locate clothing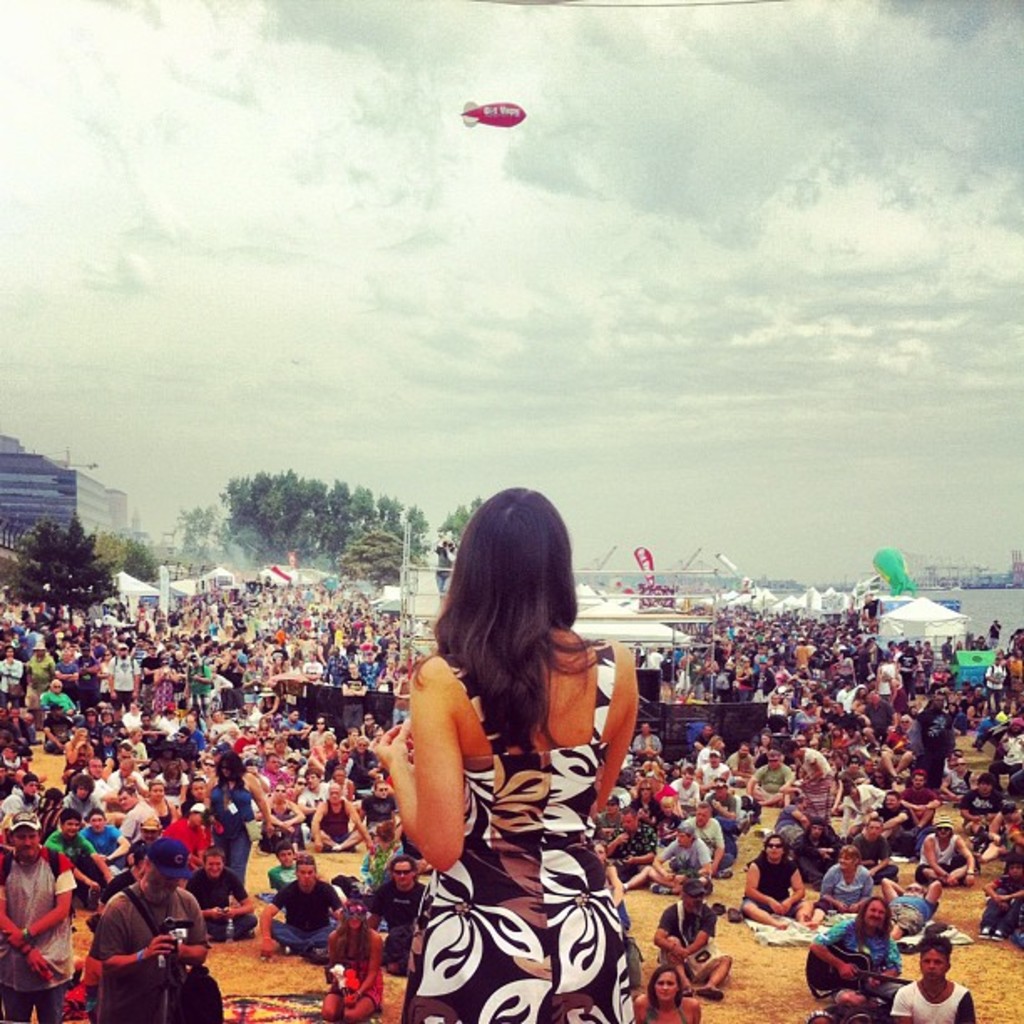
[x1=708, y1=793, x2=738, y2=838]
